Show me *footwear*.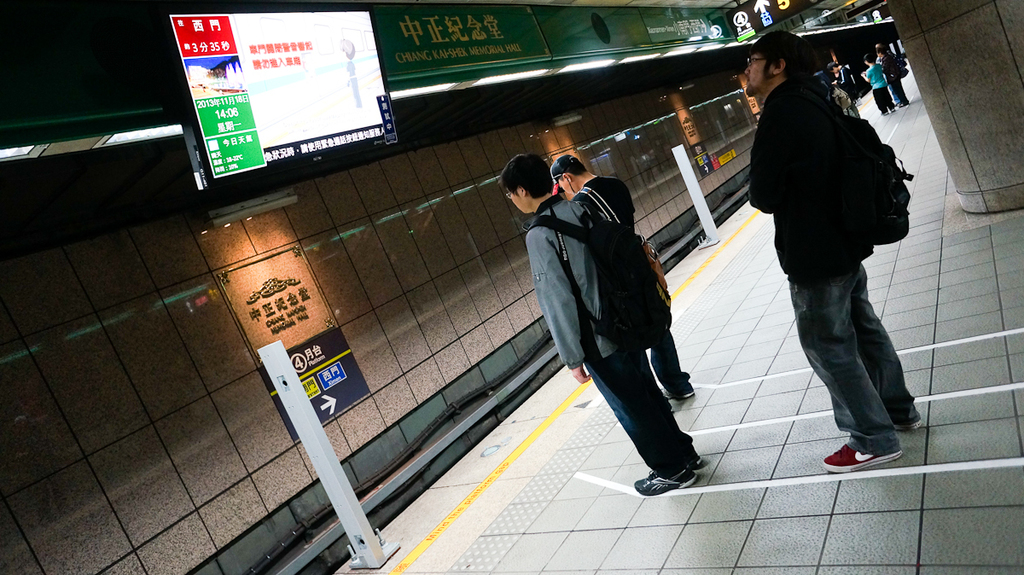
*footwear* is here: <region>635, 460, 703, 497</region>.
